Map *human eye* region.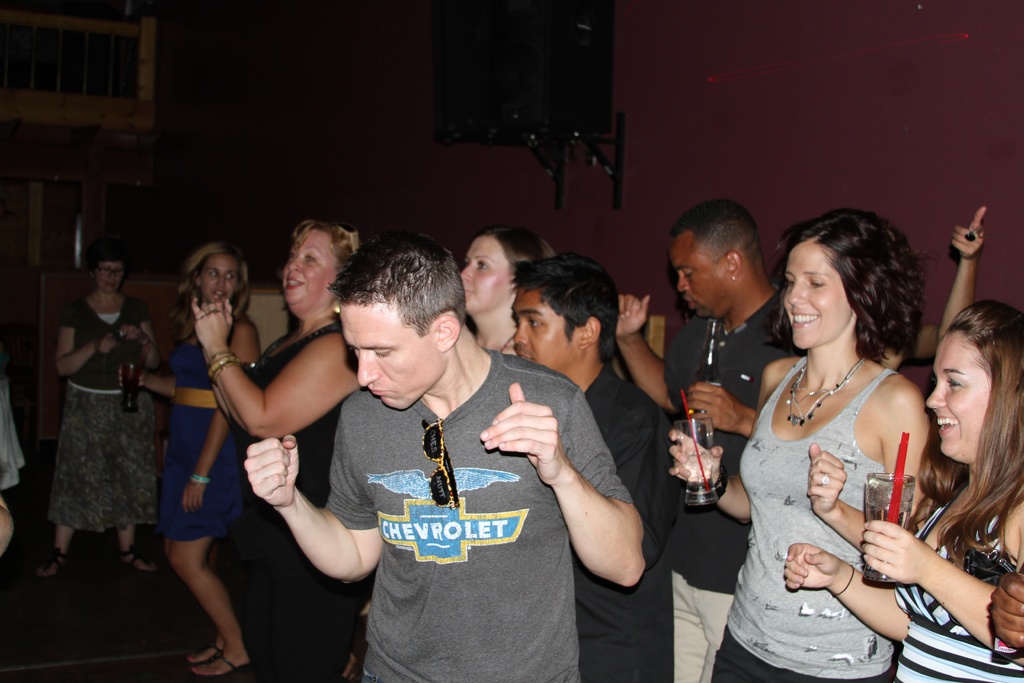
Mapped to <bbox>681, 268, 693, 281</bbox>.
